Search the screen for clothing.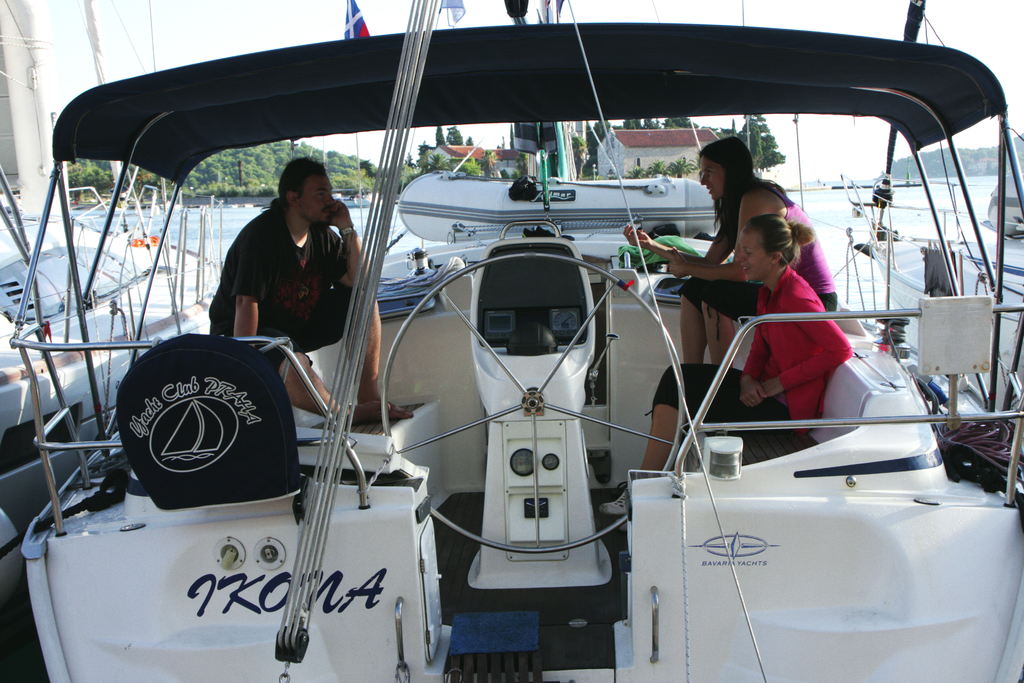
Found at <box>675,176,842,345</box>.
